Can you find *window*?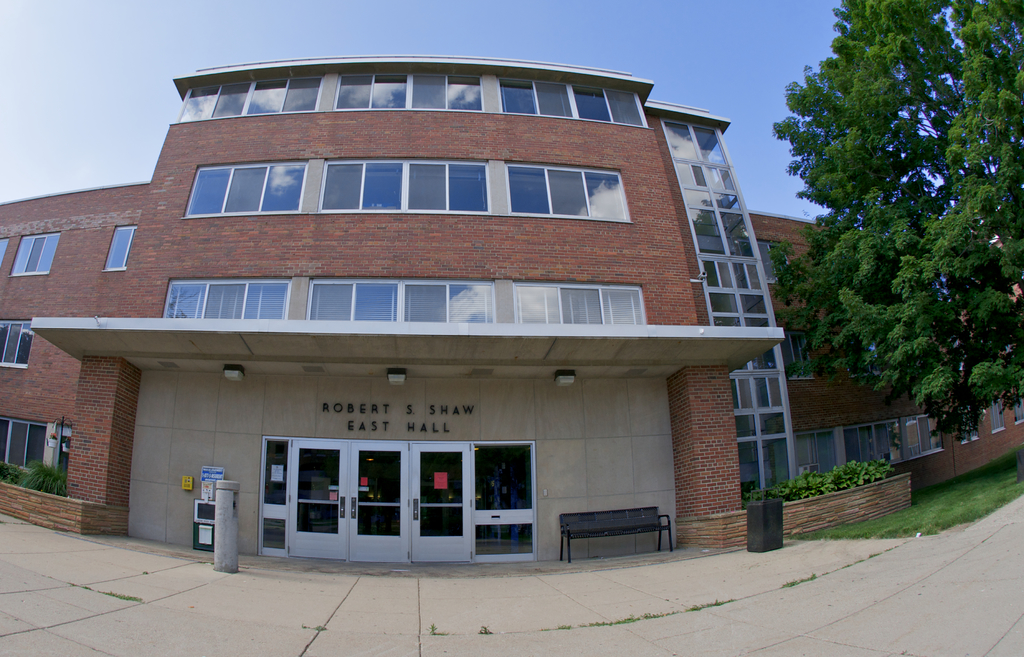
Yes, bounding box: bbox=[508, 165, 634, 222].
